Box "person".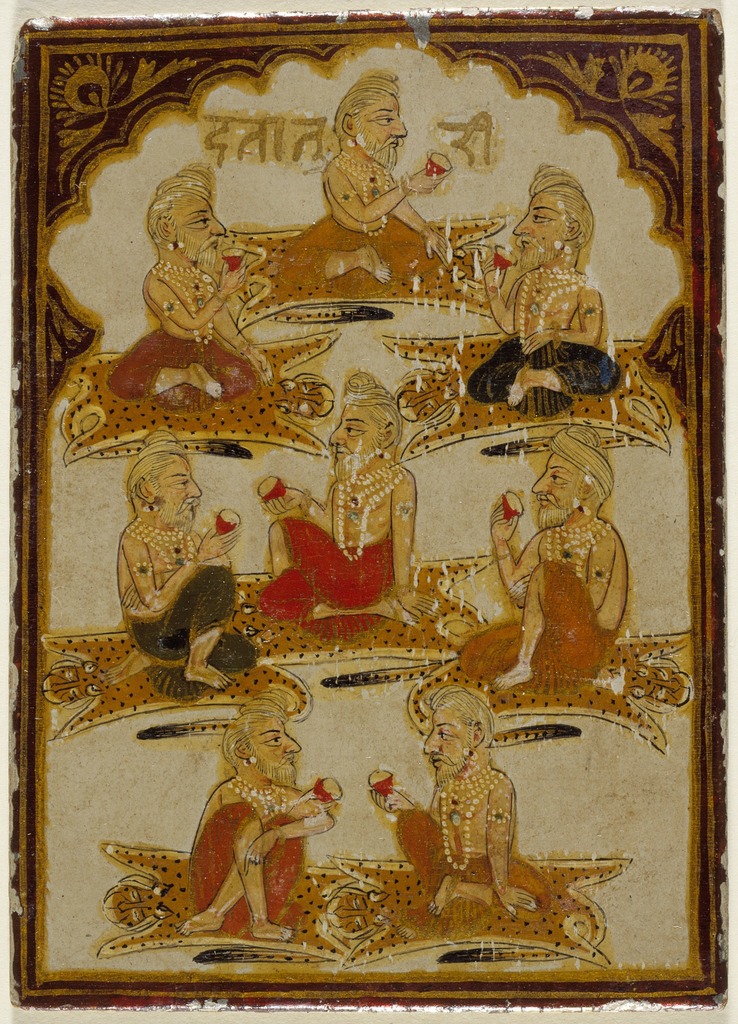
111/420/265/700.
